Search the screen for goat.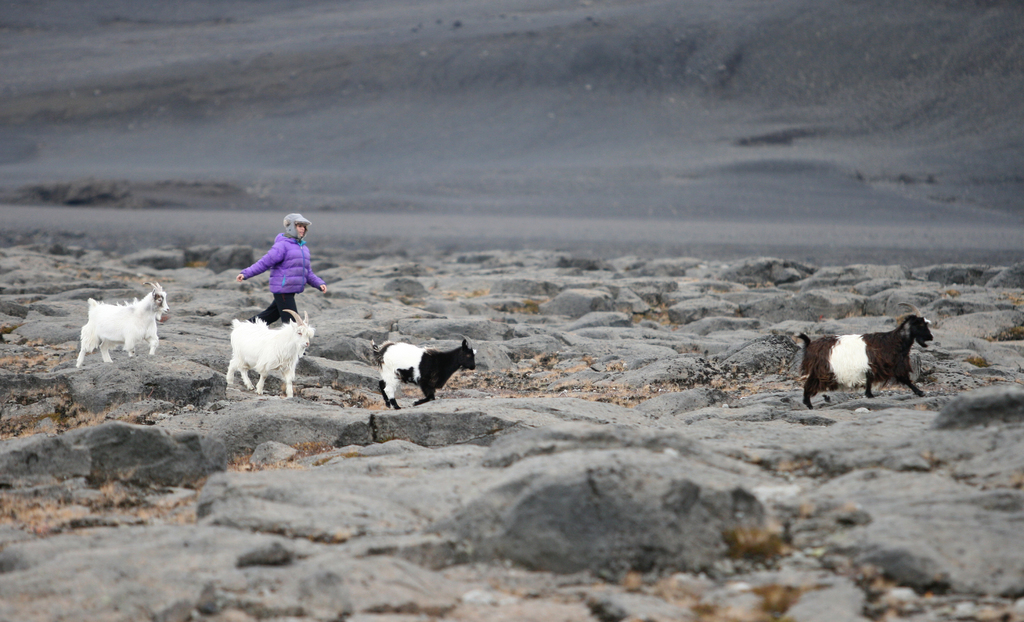
Found at 77/282/170/368.
